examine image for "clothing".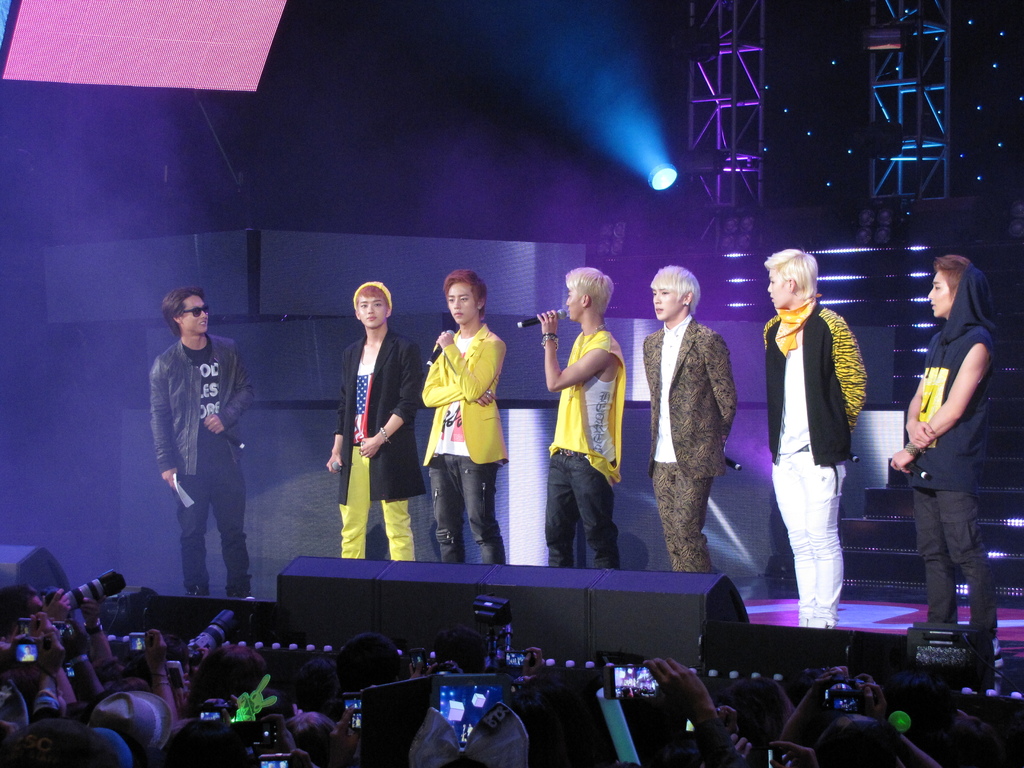
Examination result: 551:321:625:564.
